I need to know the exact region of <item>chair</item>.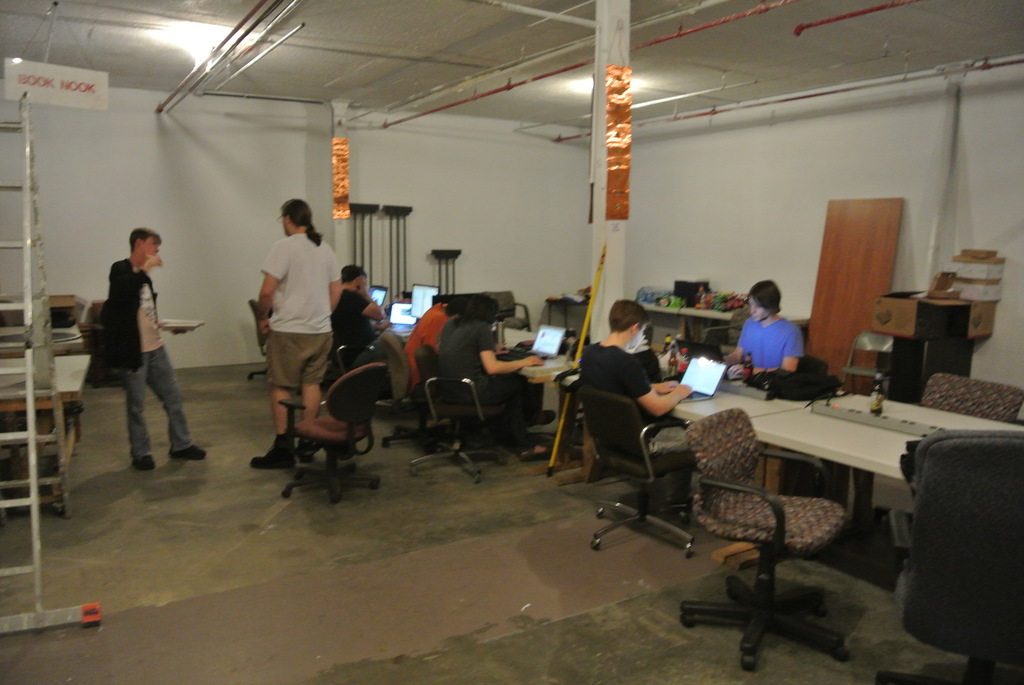
Region: 918:368:1023:422.
